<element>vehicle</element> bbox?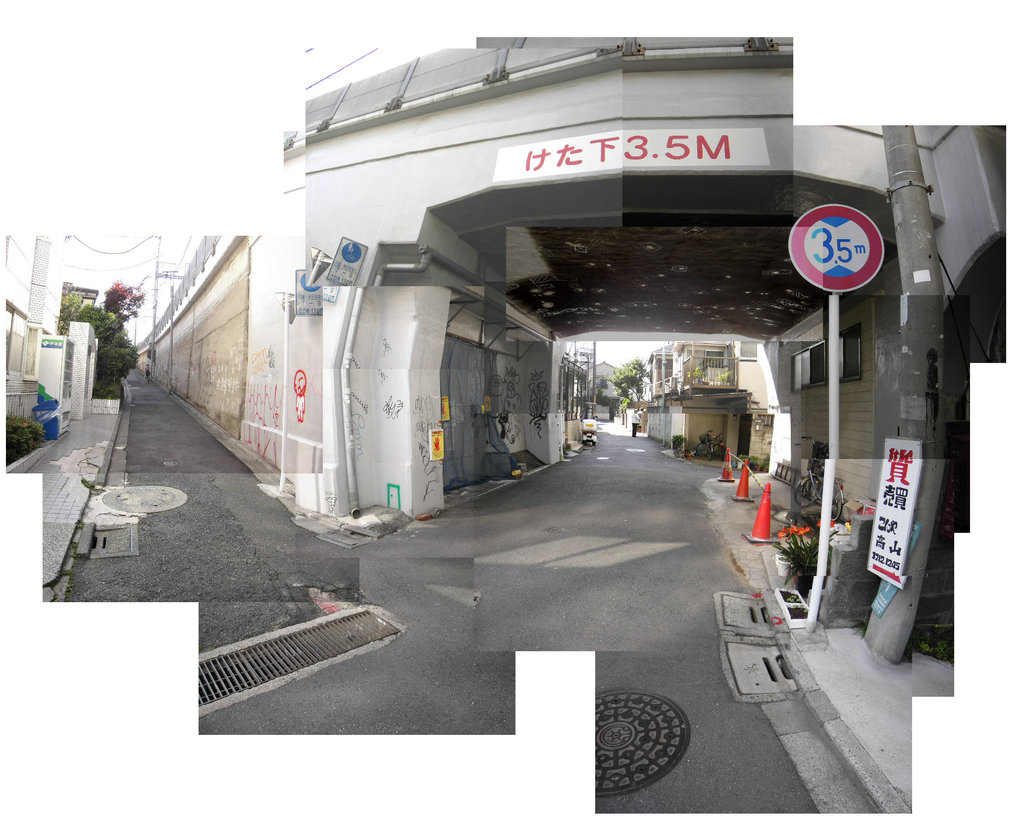
<box>790,438,845,519</box>
